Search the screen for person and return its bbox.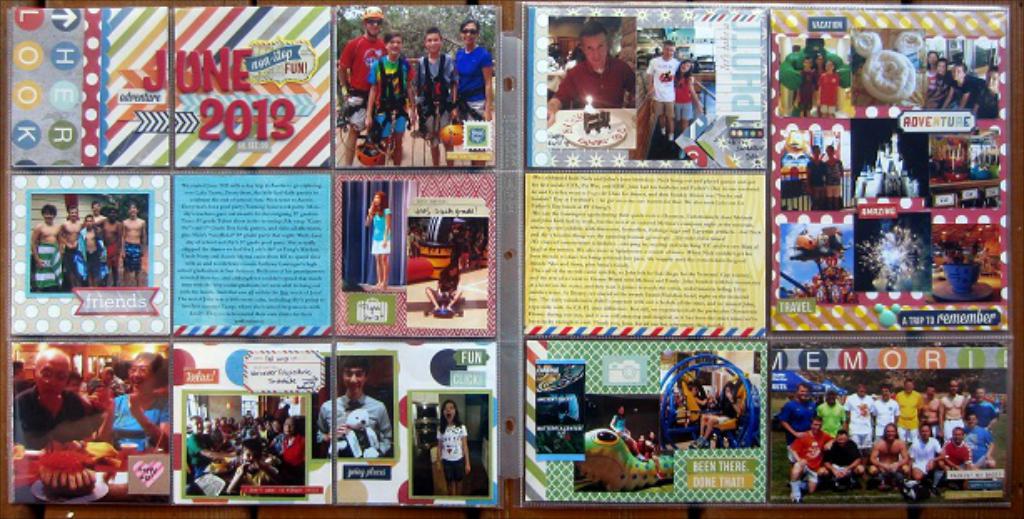
Found: 809:145:821:209.
